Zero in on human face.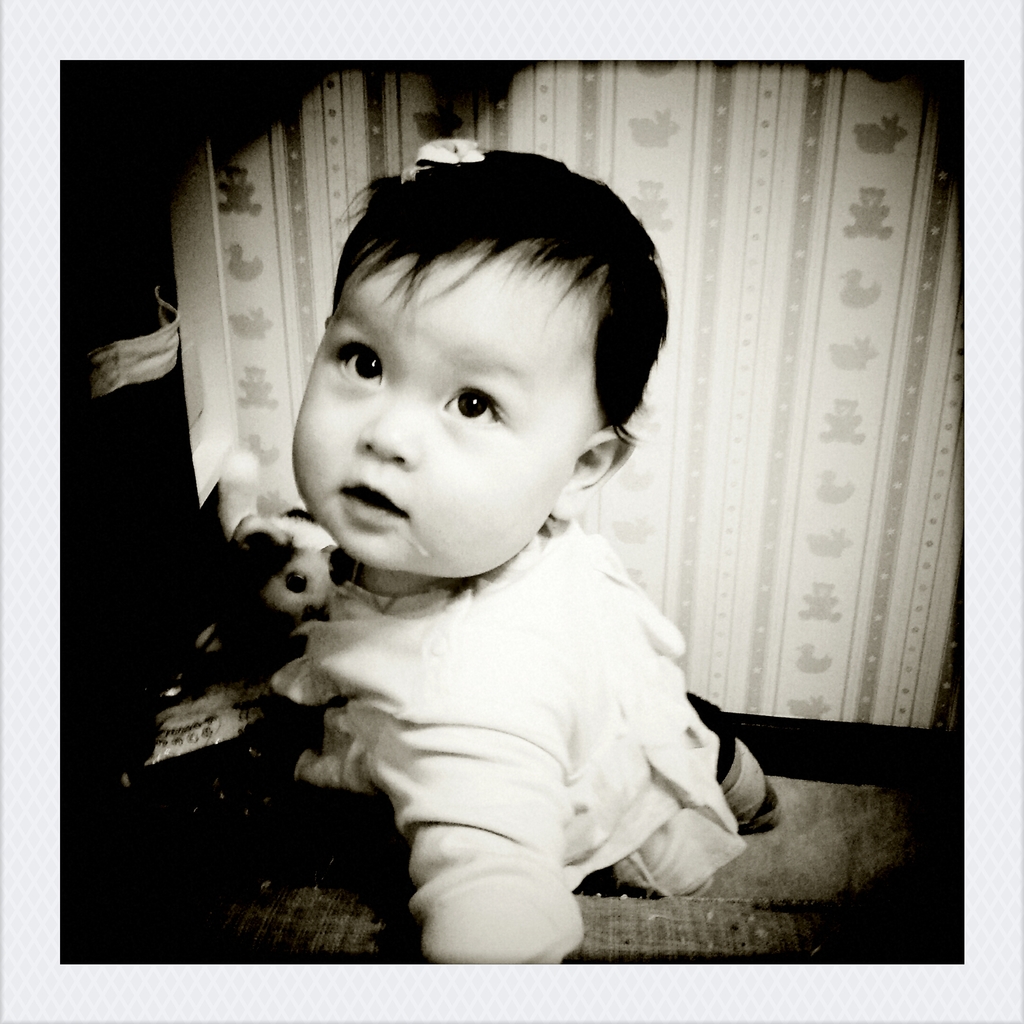
Zeroed in: BBox(283, 252, 596, 573).
